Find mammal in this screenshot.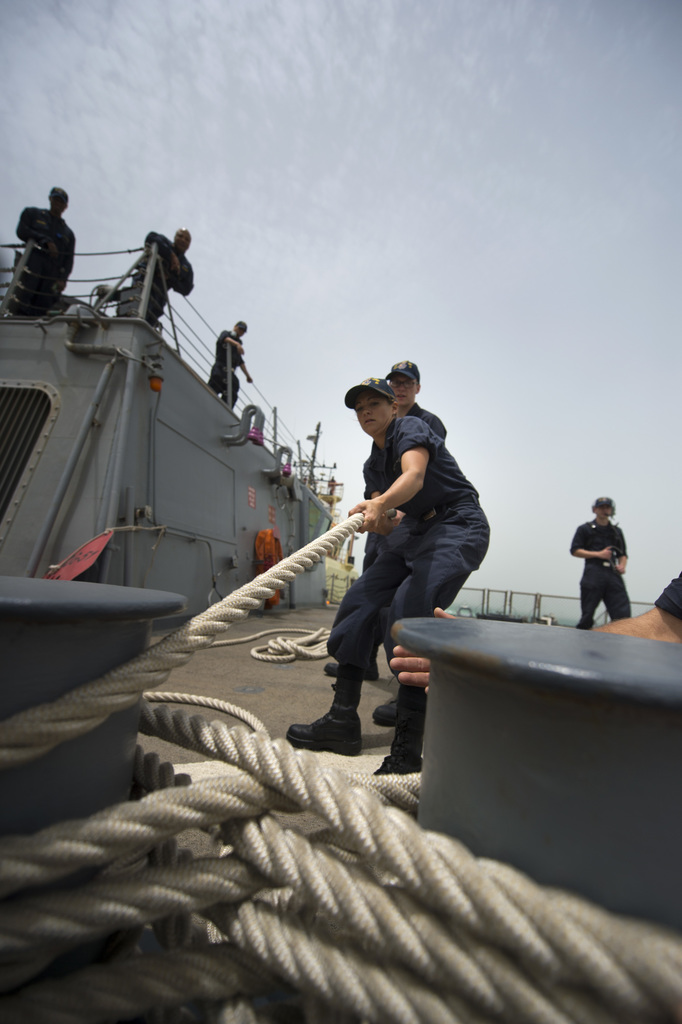
The bounding box for mammal is detection(13, 181, 80, 316).
